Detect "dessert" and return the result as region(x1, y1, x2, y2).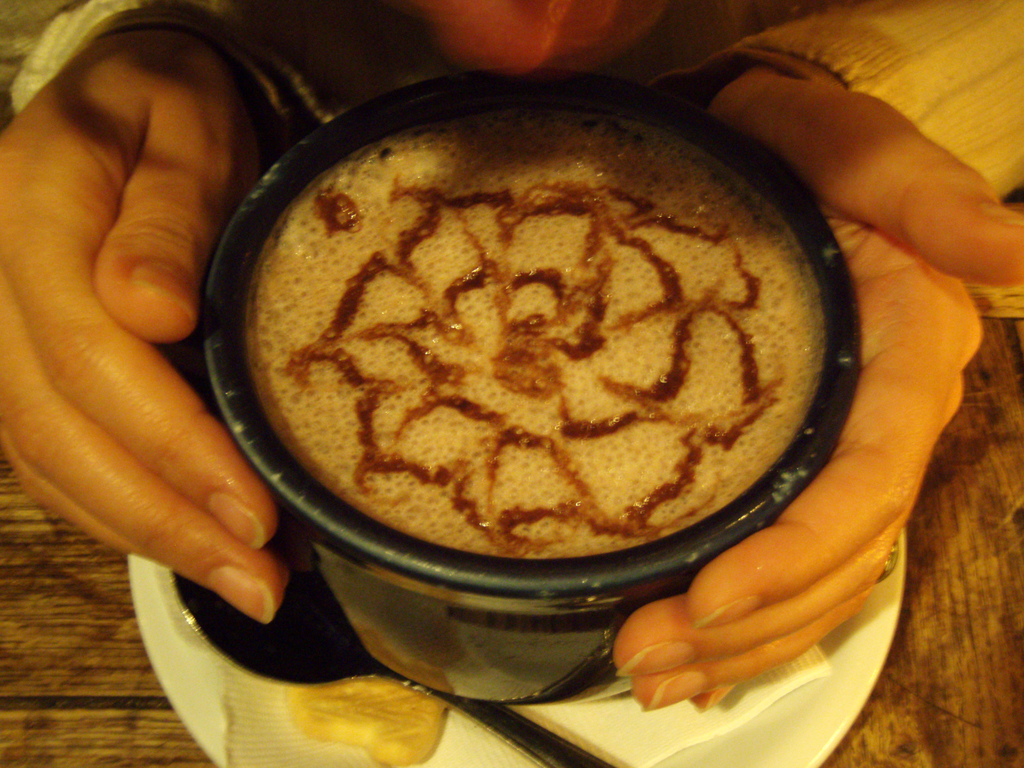
region(229, 117, 836, 591).
